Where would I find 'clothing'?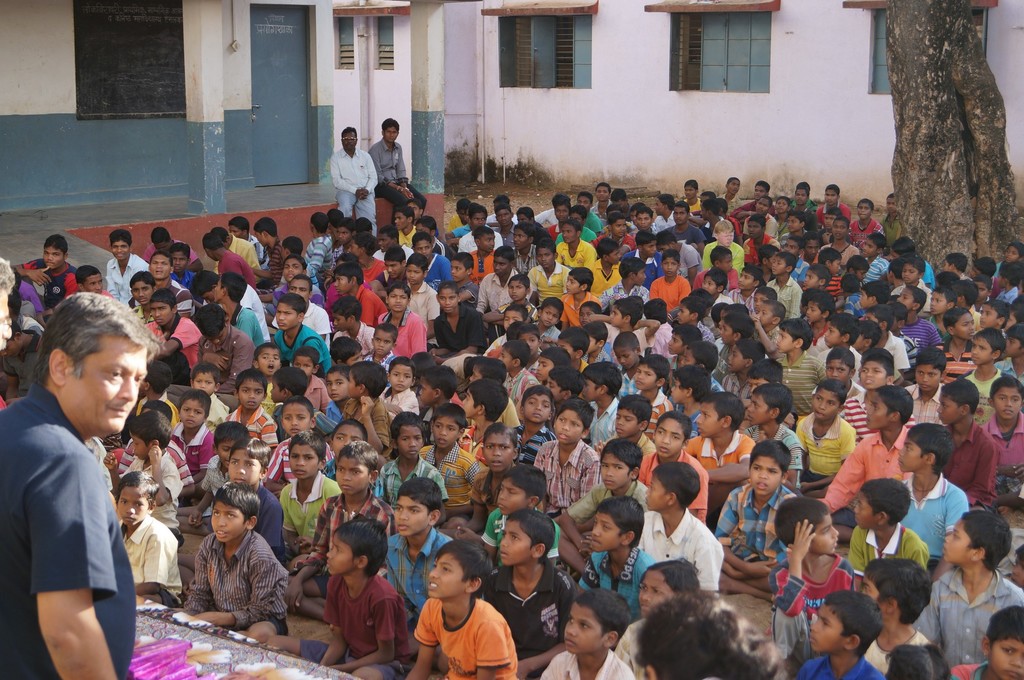
At box=[703, 475, 800, 576].
